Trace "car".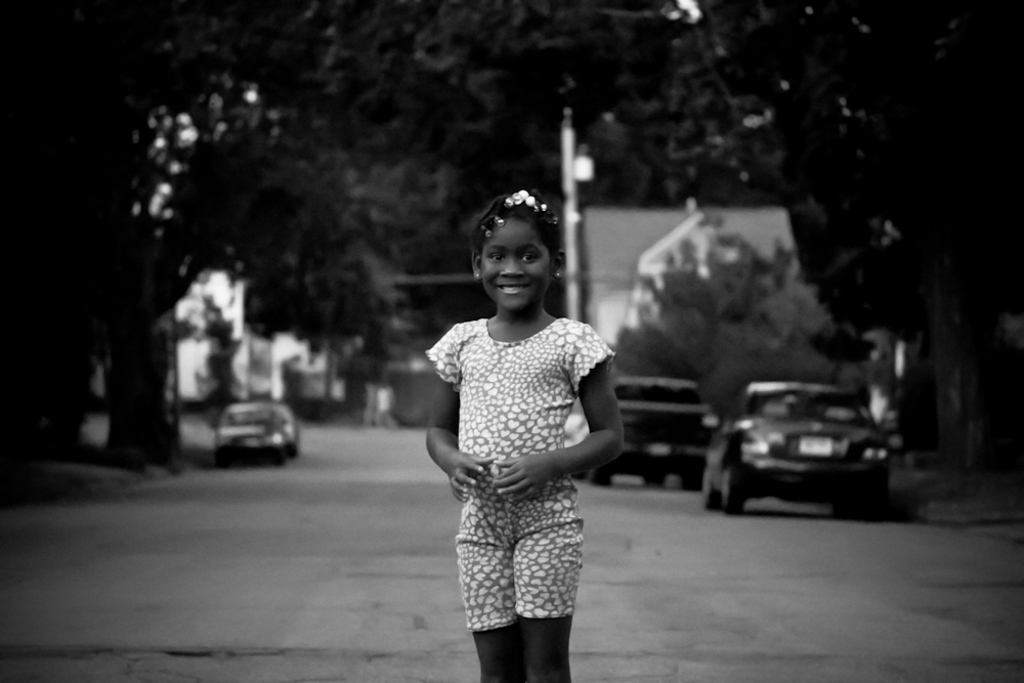
Traced to [x1=700, y1=381, x2=904, y2=514].
